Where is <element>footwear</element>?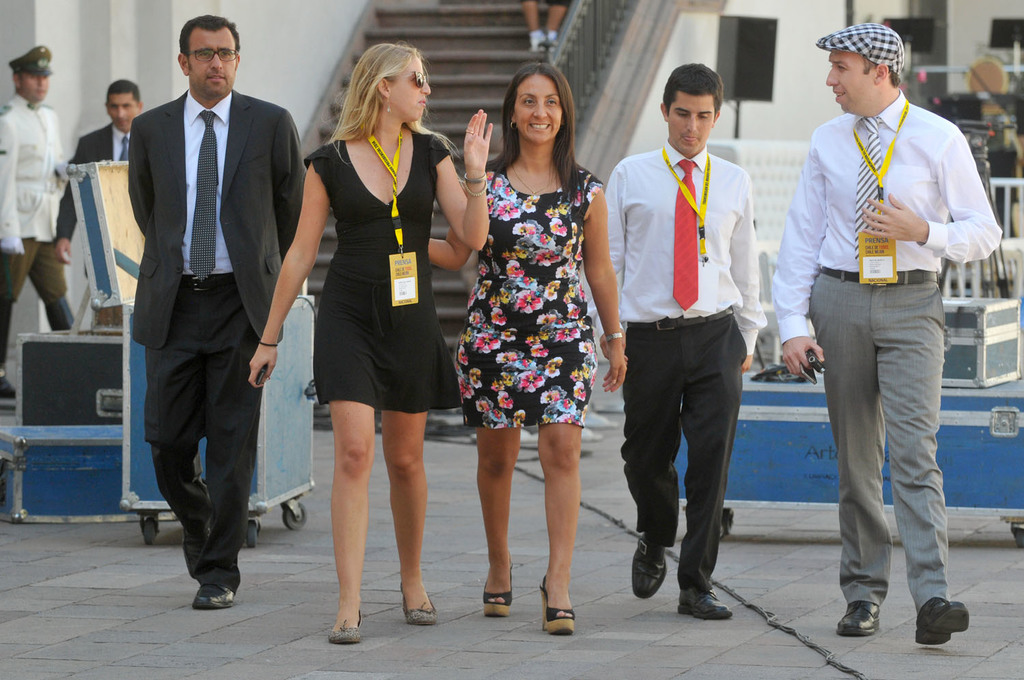
bbox(329, 612, 361, 644).
